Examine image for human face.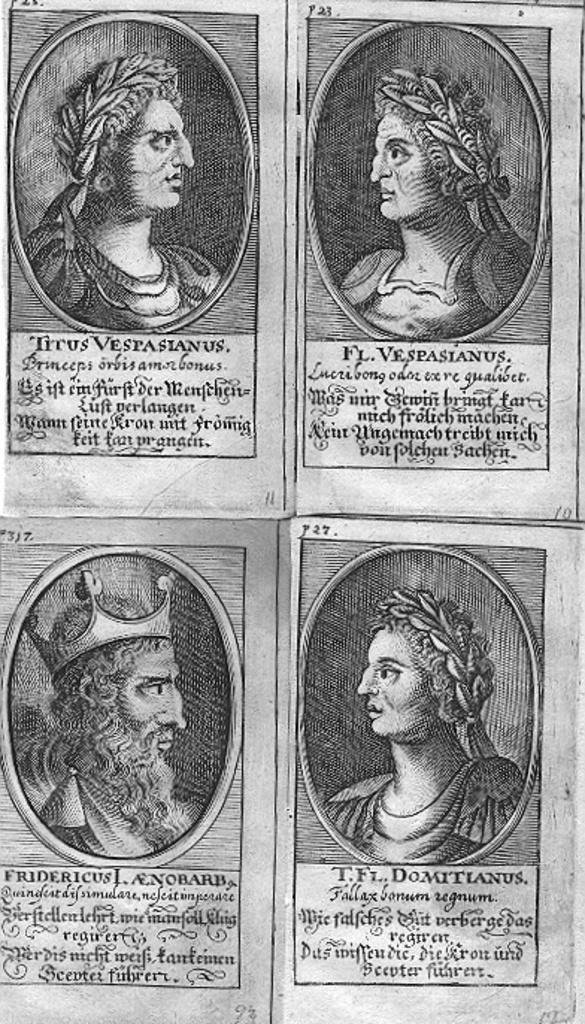
Examination result: bbox=[124, 648, 187, 752].
